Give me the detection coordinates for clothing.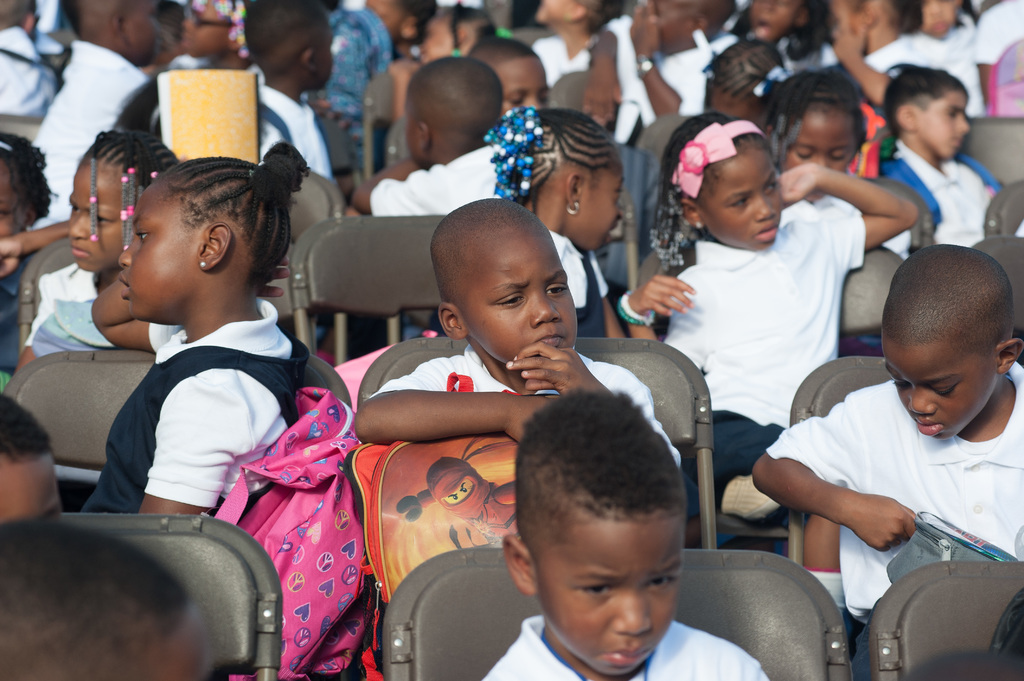
pyautogui.locateOnScreen(867, 31, 988, 124).
